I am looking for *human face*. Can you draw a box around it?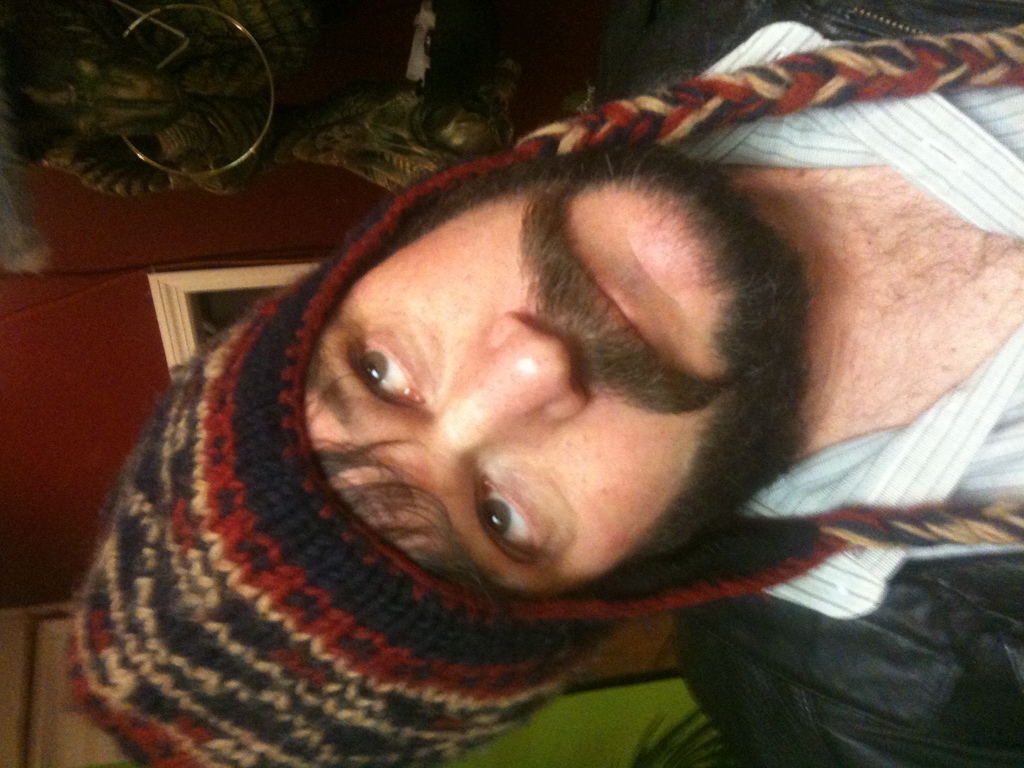
Sure, the bounding box is {"x1": 303, "y1": 176, "x2": 776, "y2": 579}.
